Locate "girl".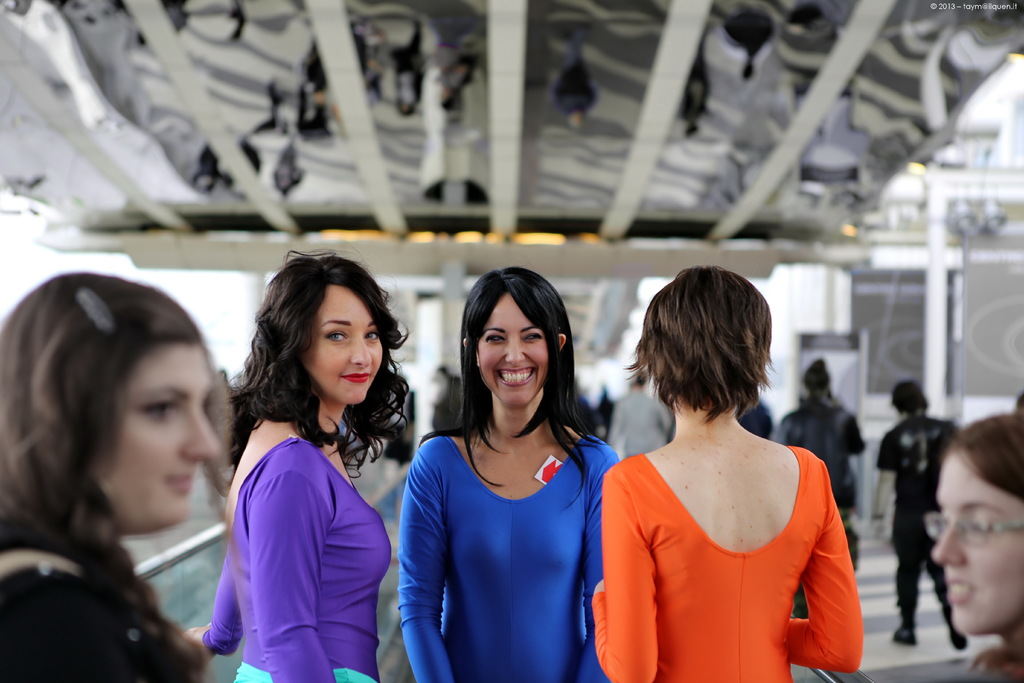
Bounding box: rect(934, 411, 1023, 682).
